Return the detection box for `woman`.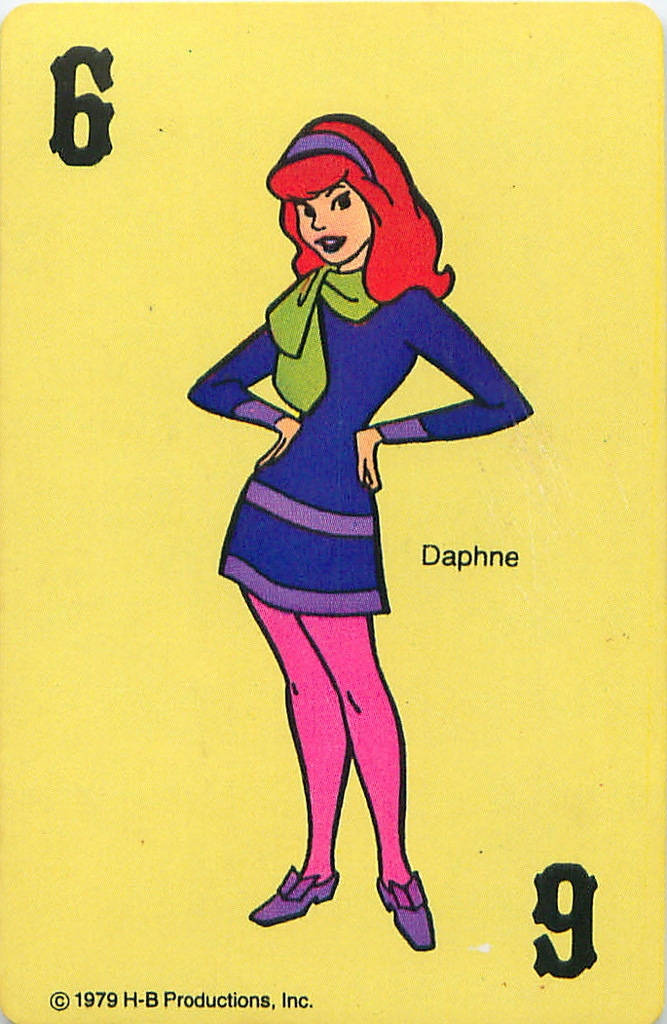
197:106:521:911.
